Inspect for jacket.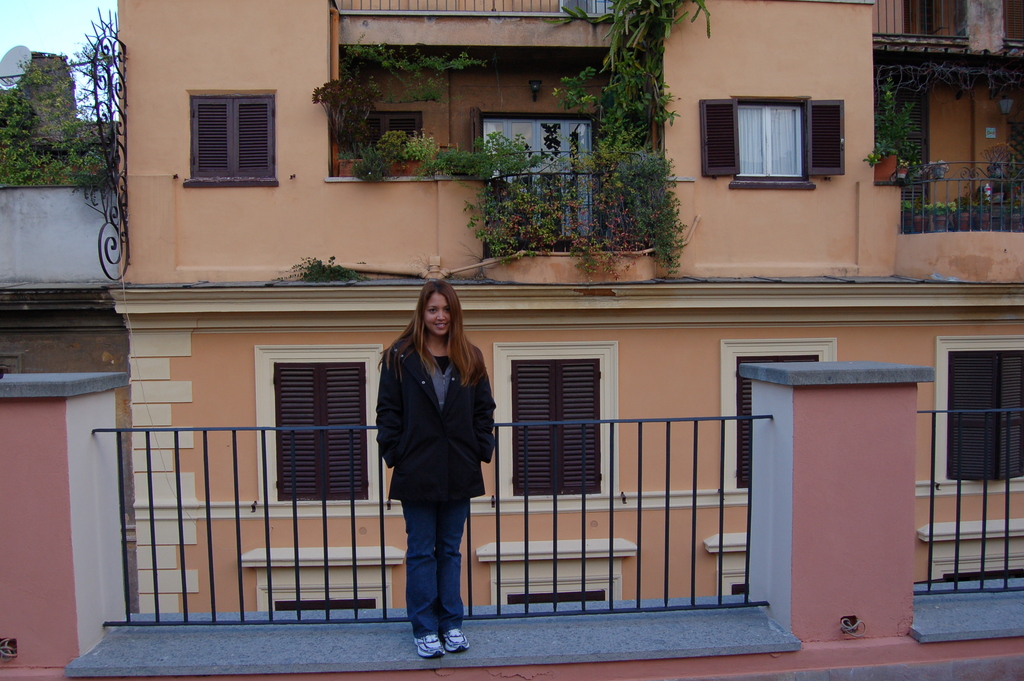
Inspection: [366,322,497,535].
